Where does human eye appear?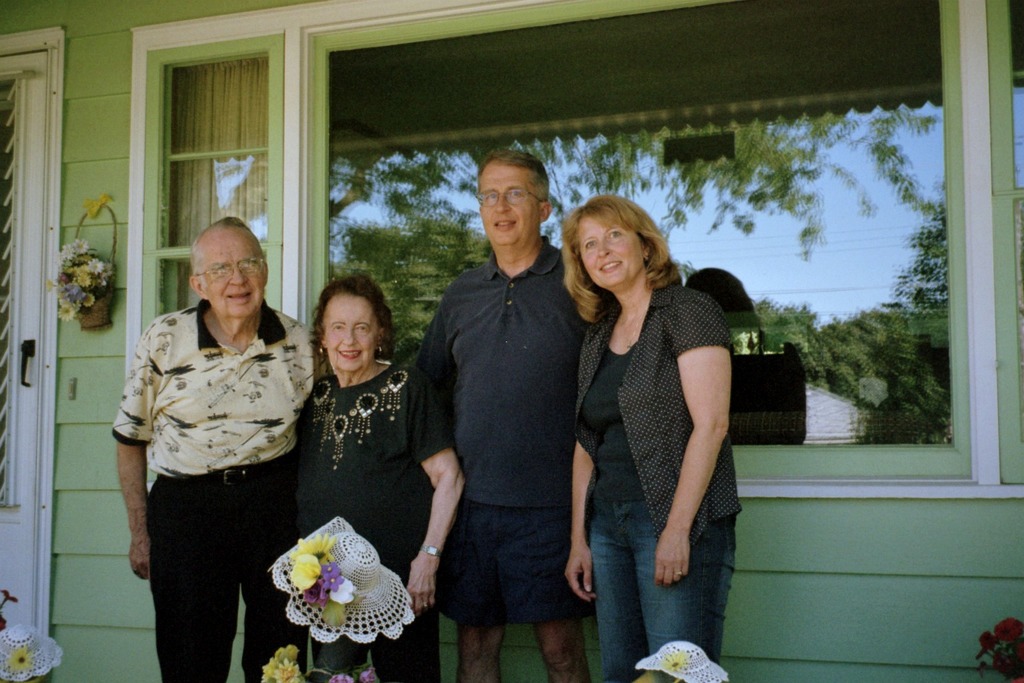
Appears at bbox(327, 320, 345, 335).
